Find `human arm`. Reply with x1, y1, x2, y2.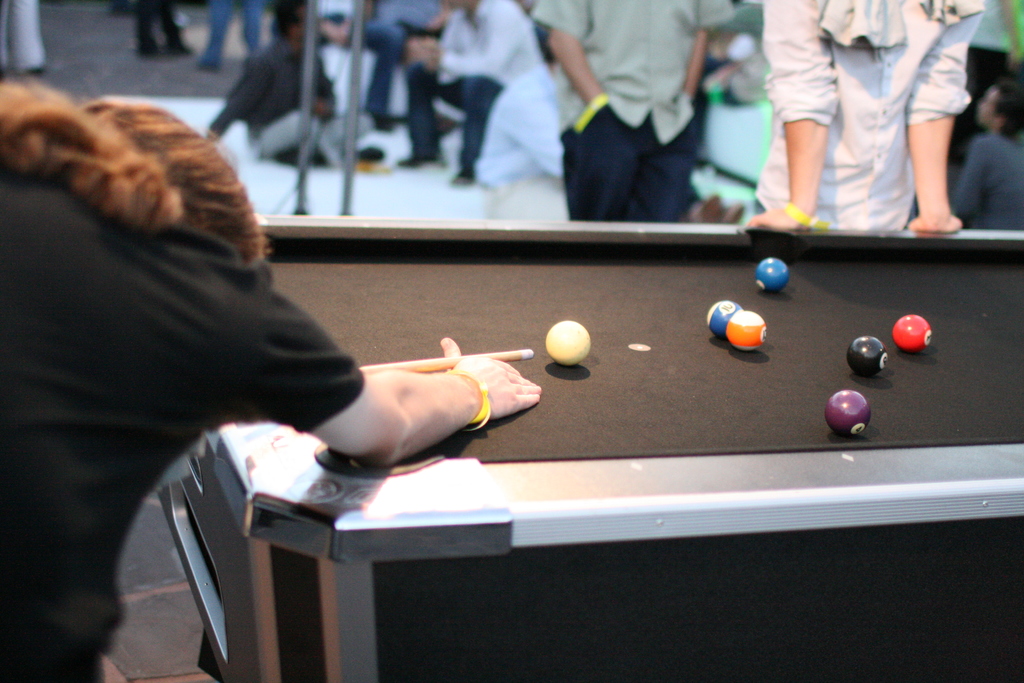
202, 260, 552, 469.
